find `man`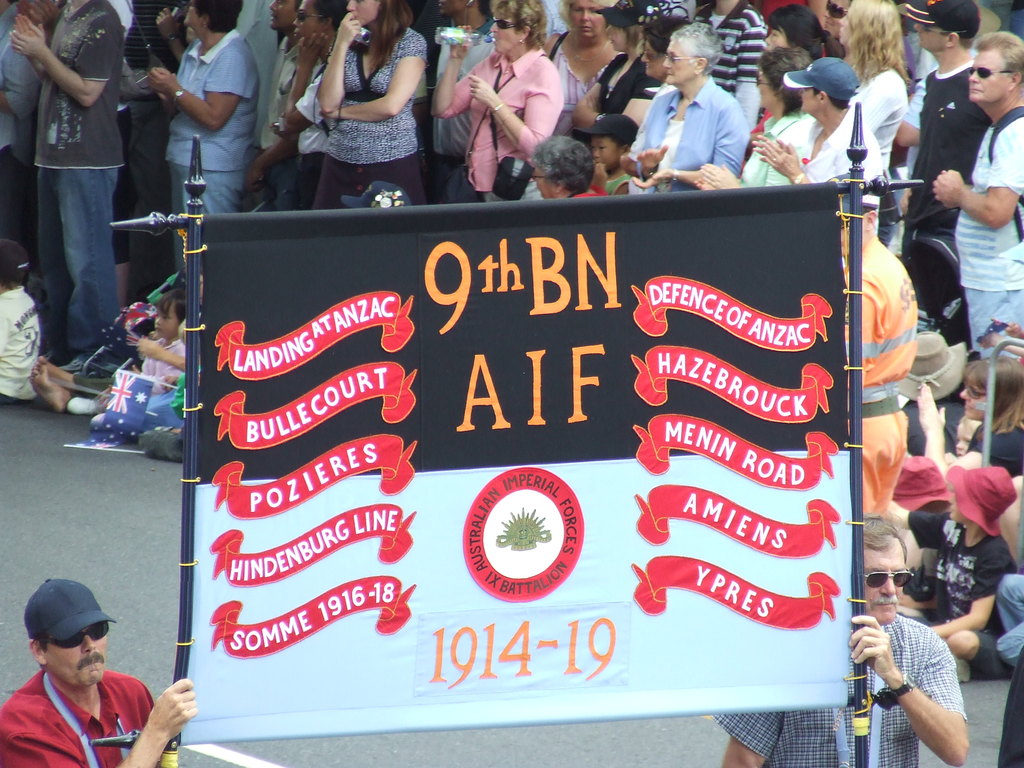
BBox(3, 577, 193, 767)
